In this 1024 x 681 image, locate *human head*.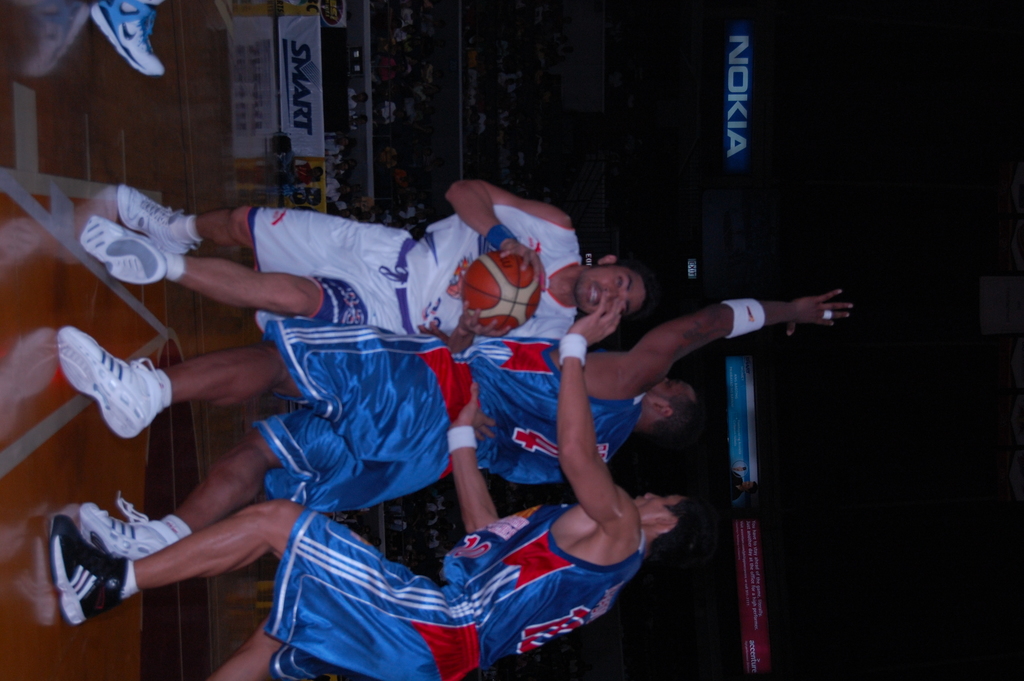
Bounding box: l=638, t=377, r=703, b=440.
